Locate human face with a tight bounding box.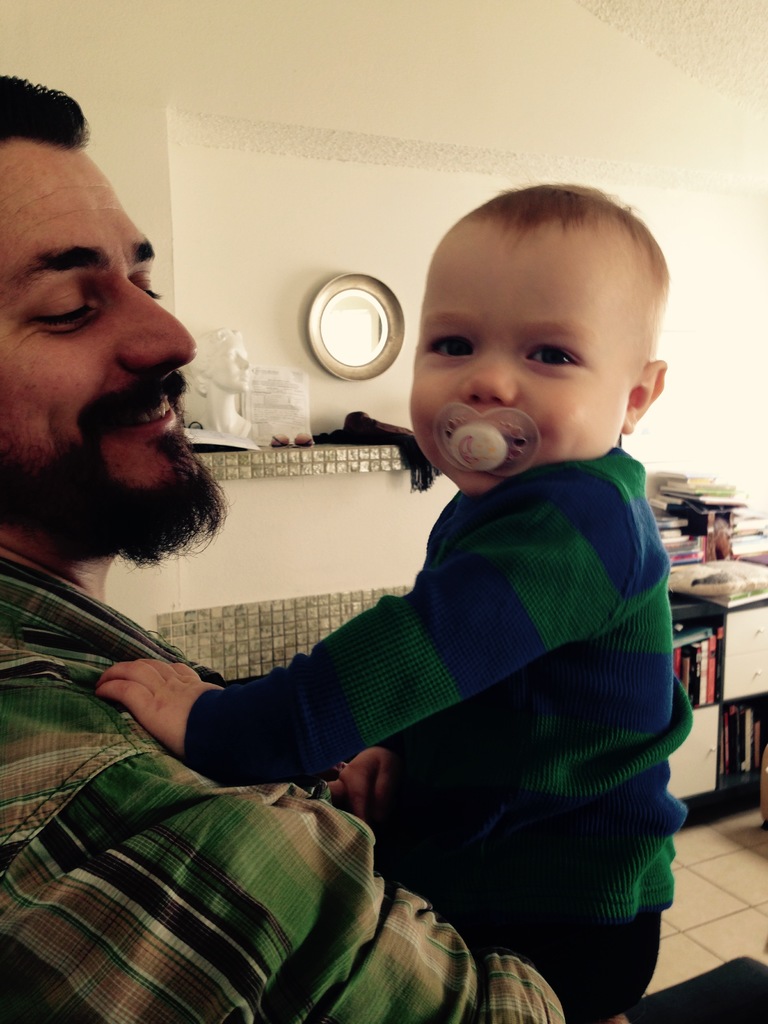
bbox=[0, 140, 198, 527].
